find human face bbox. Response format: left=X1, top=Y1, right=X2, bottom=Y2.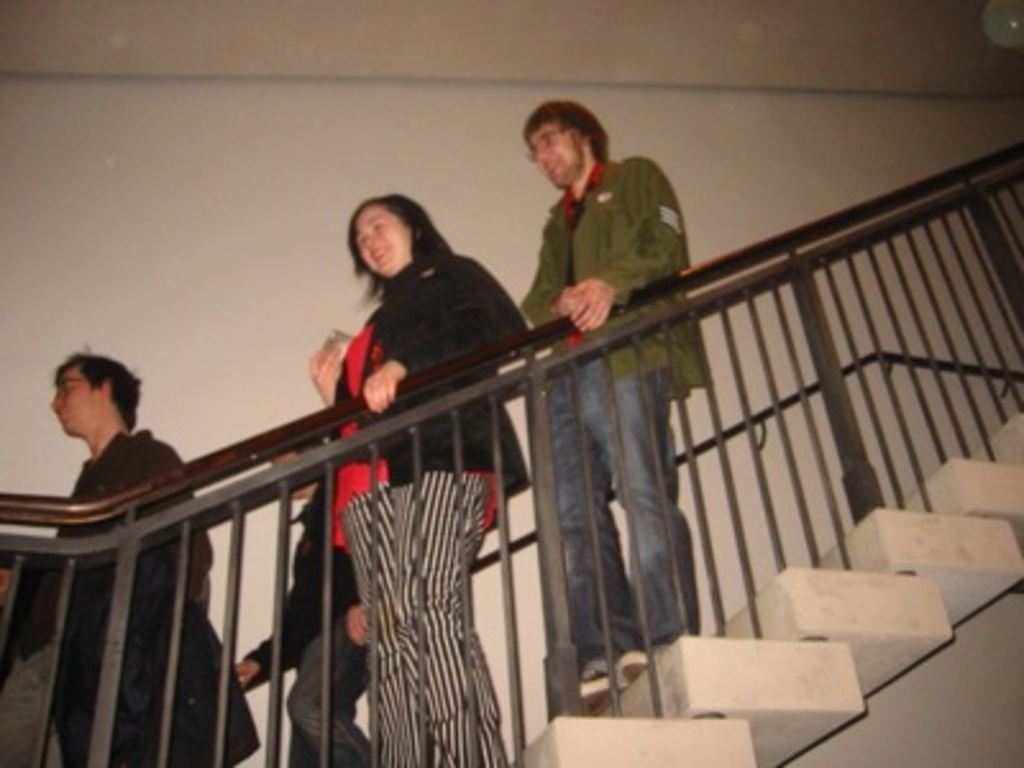
left=49, top=364, right=102, bottom=440.
